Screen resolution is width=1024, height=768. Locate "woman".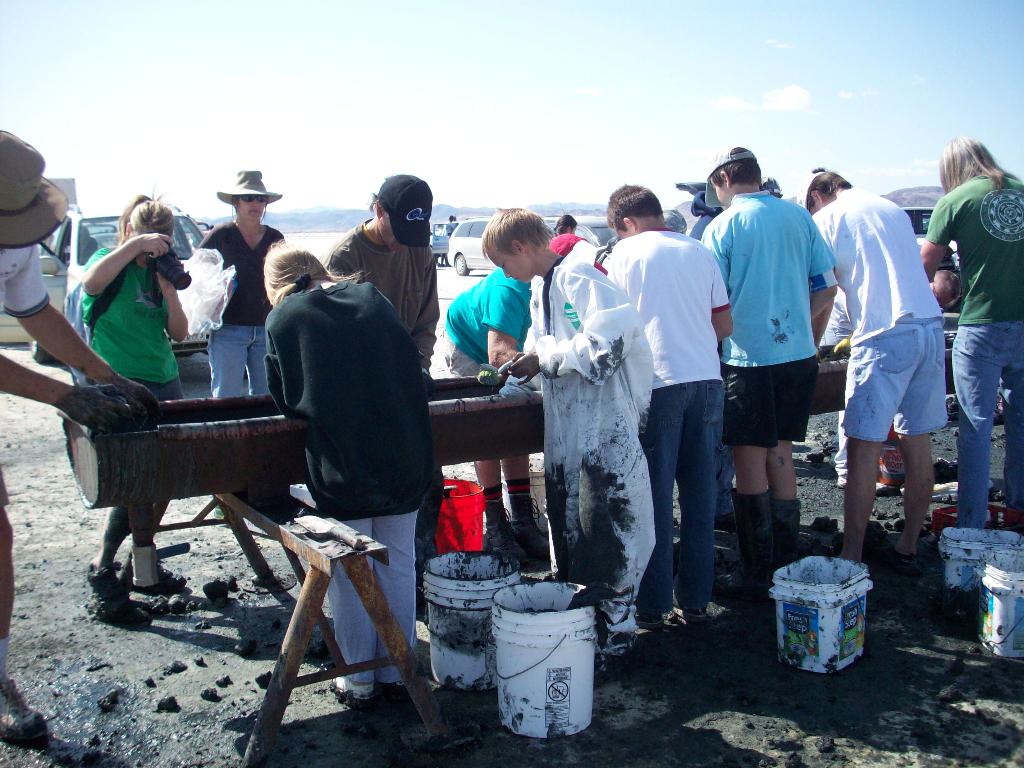
x1=51, y1=175, x2=202, y2=636.
